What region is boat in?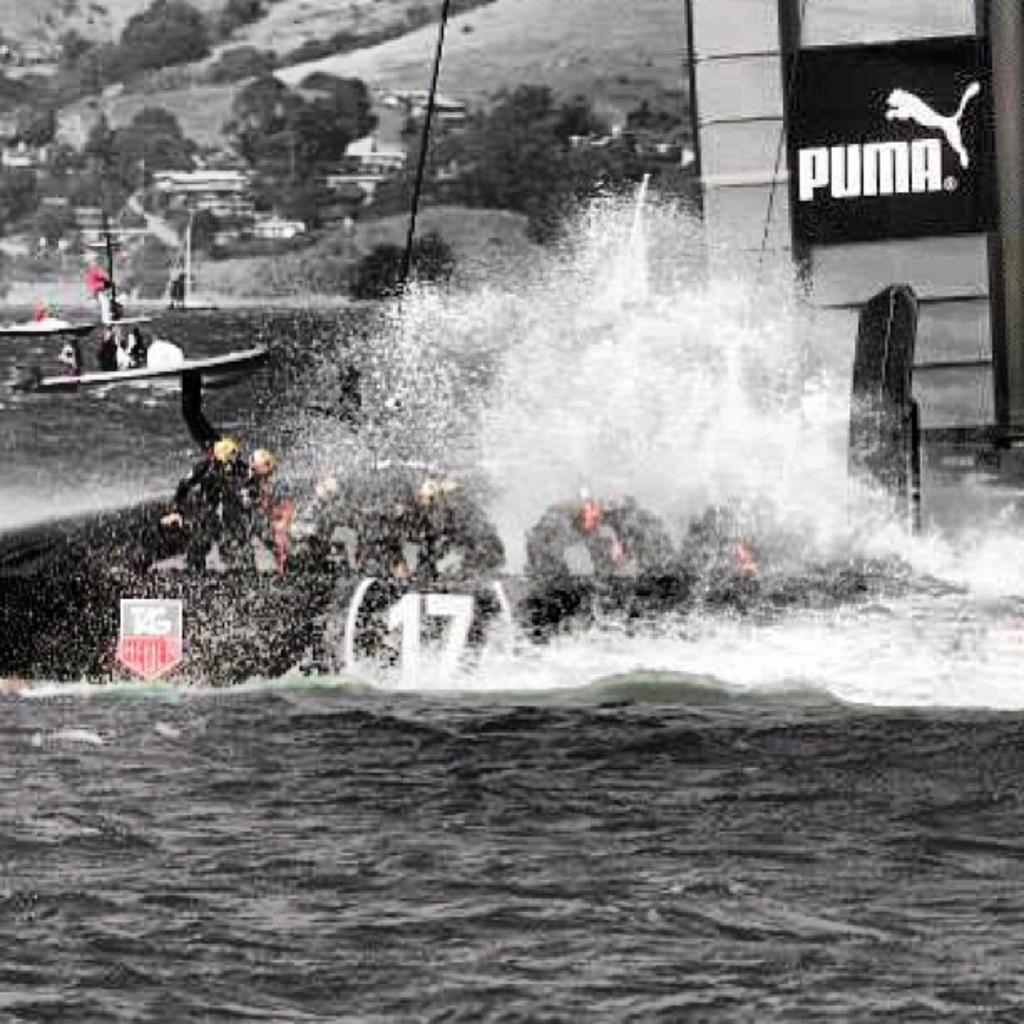
Rect(23, 325, 268, 398).
